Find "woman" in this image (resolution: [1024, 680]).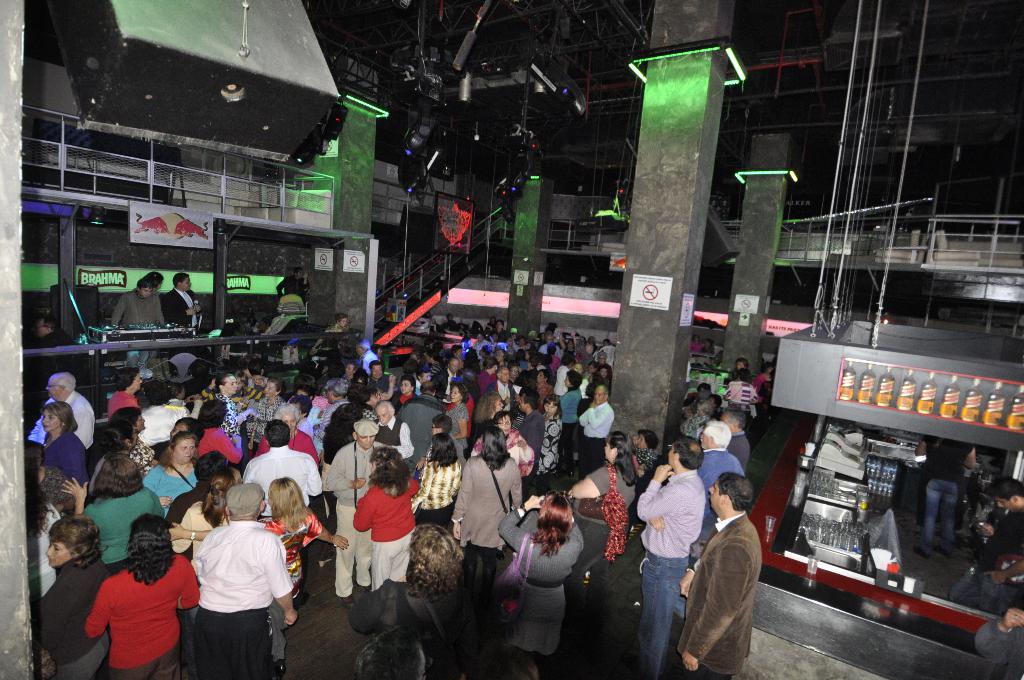
region(474, 392, 503, 428).
